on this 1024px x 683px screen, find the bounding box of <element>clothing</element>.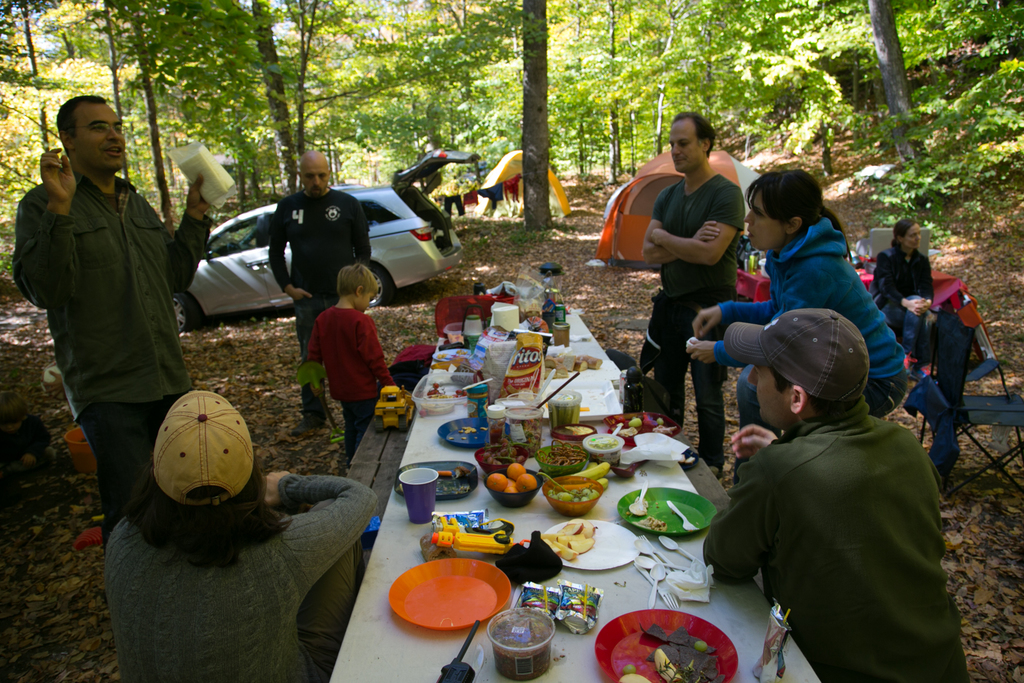
Bounding box: crop(714, 218, 911, 486).
